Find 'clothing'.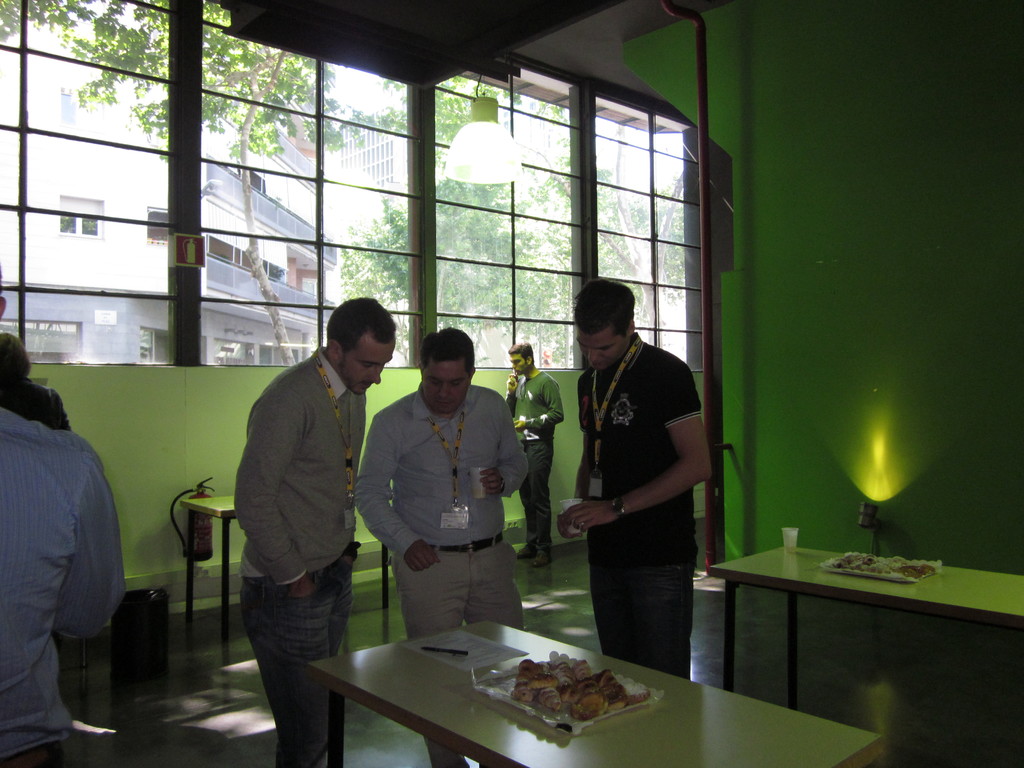
box(237, 342, 371, 767).
